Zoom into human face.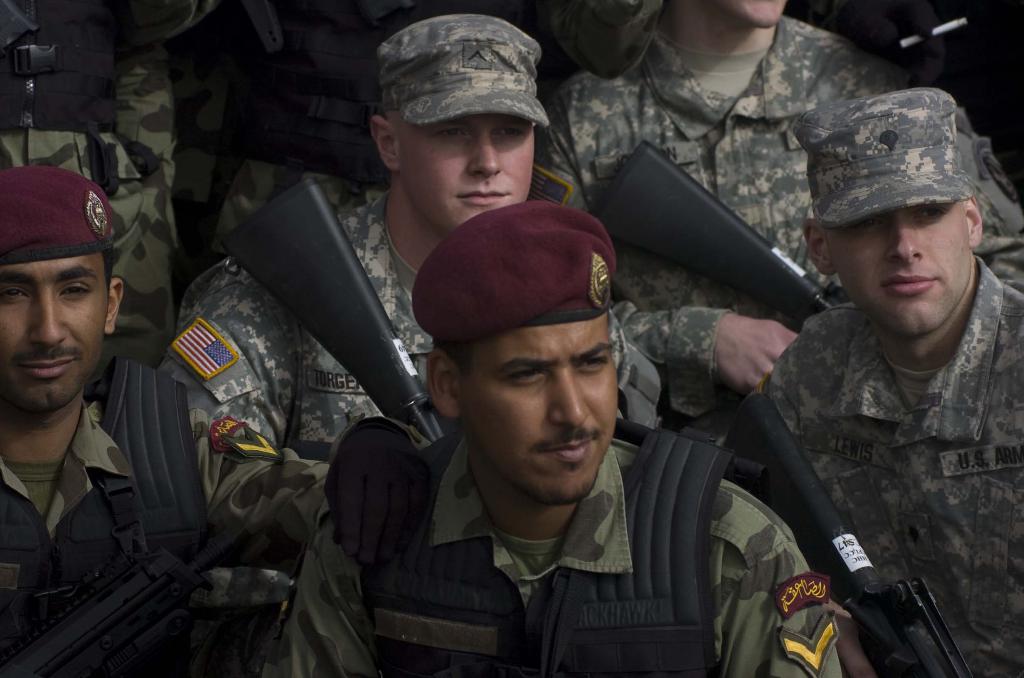
Zoom target: {"x1": 466, "y1": 323, "x2": 618, "y2": 492}.
